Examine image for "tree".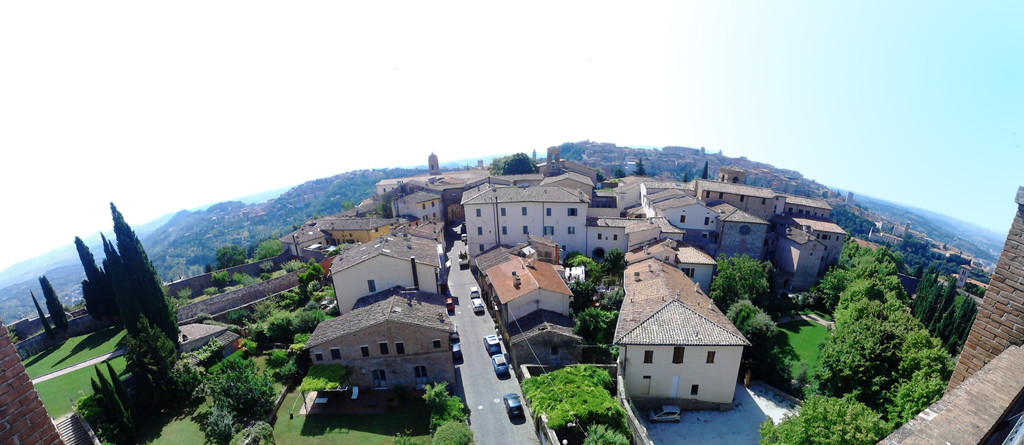
Examination result: <region>917, 269, 942, 328</region>.
